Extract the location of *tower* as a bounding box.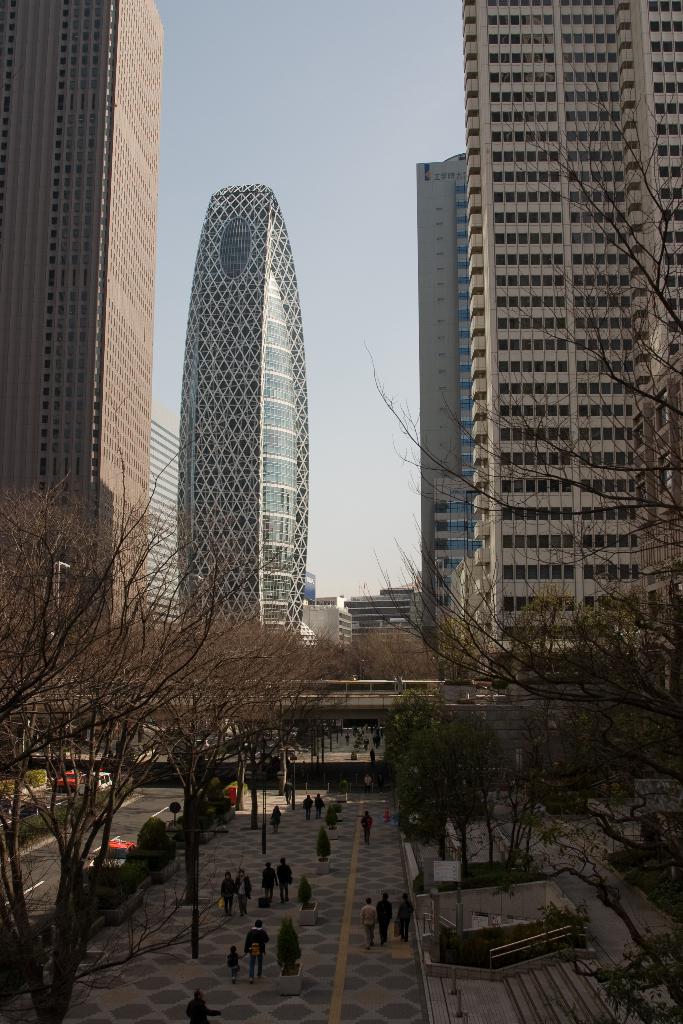
box(177, 180, 320, 668).
